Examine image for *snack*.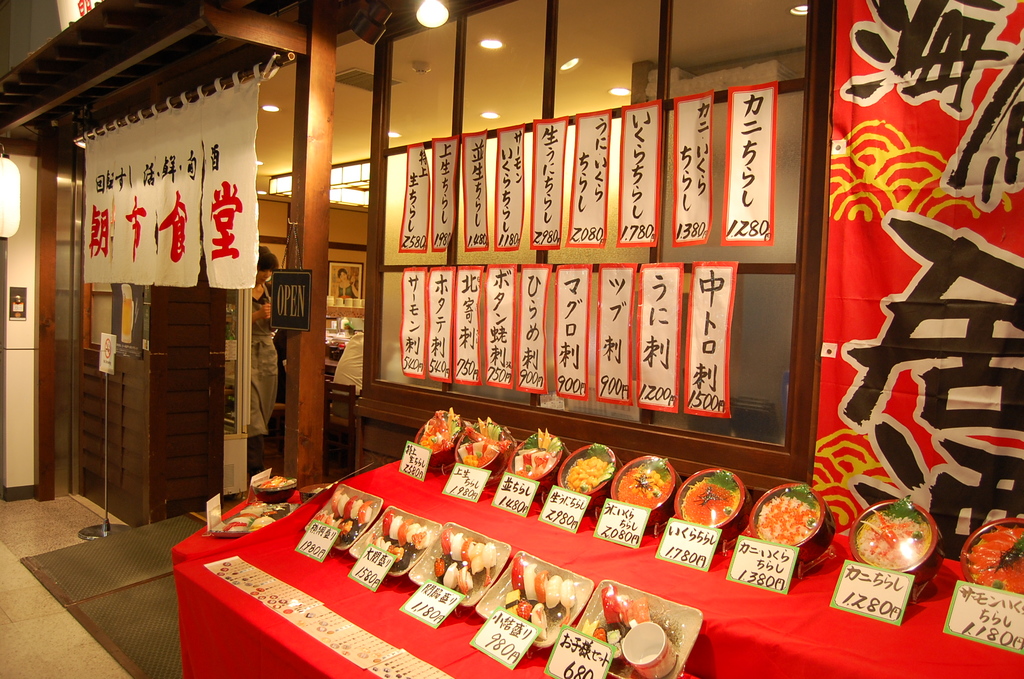
Examination result: select_region(849, 498, 930, 595).
